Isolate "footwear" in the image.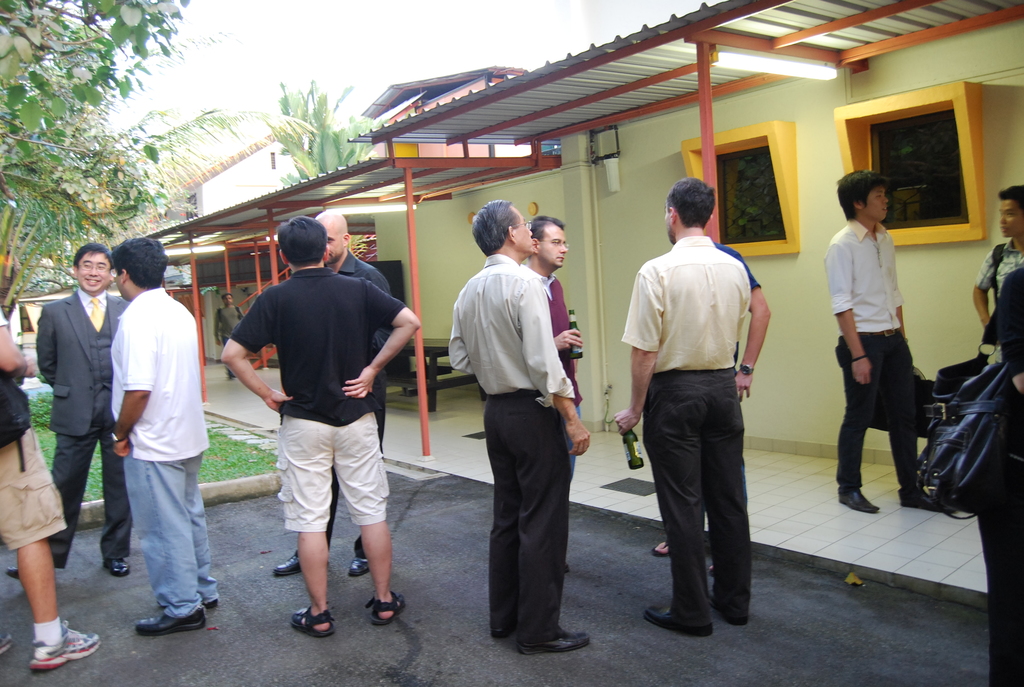
Isolated region: left=5, top=564, right=19, bottom=580.
